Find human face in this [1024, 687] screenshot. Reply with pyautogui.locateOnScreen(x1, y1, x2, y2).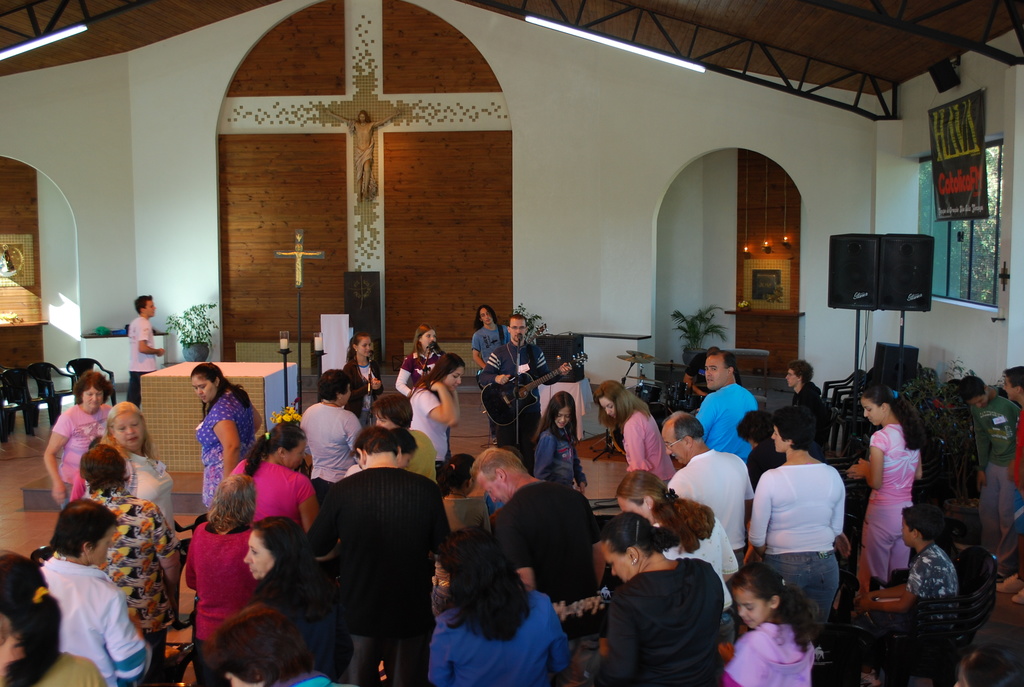
pyautogui.locateOnScreen(615, 496, 652, 521).
